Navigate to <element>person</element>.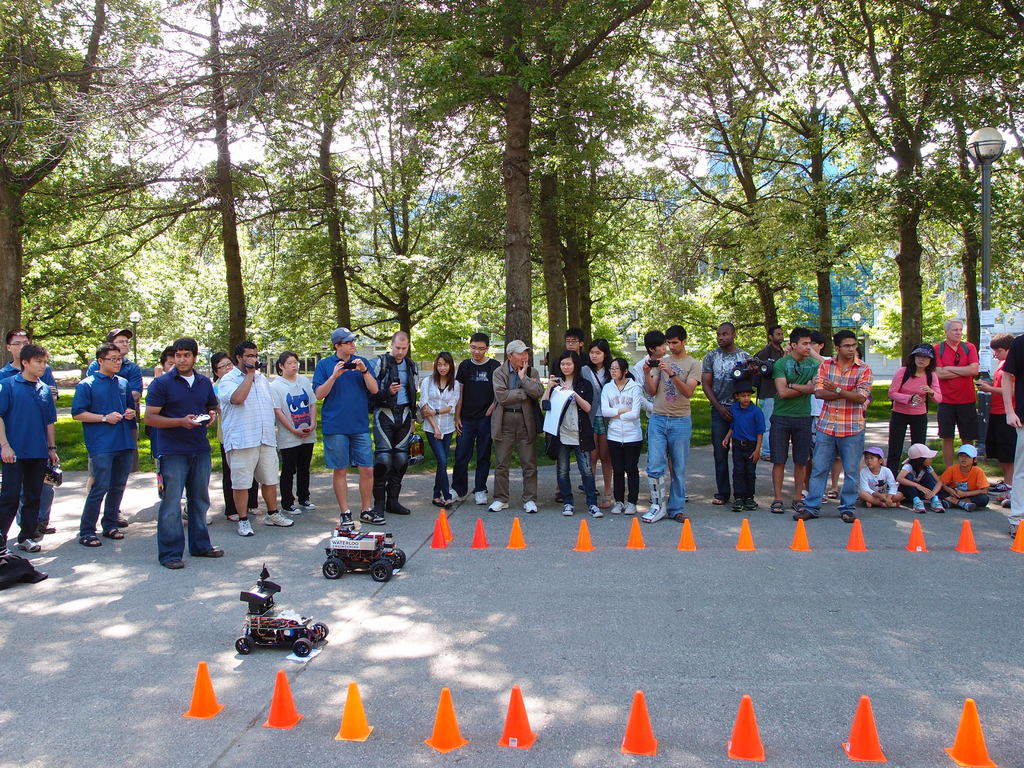
Navigation target: (left=634, top=330, right=671, bottom=399).
